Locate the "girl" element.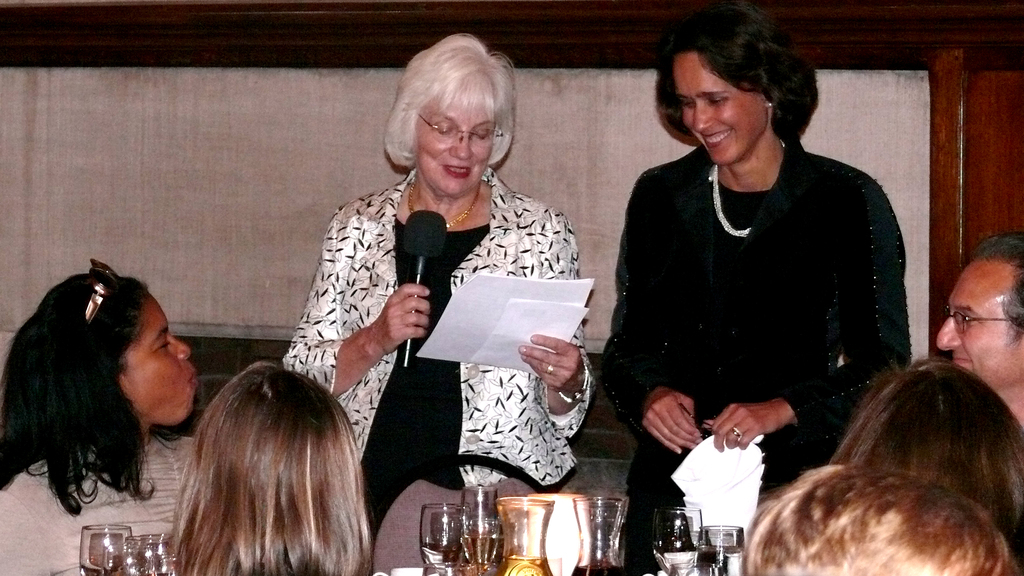
Element bbox: 162:360:371:575.
